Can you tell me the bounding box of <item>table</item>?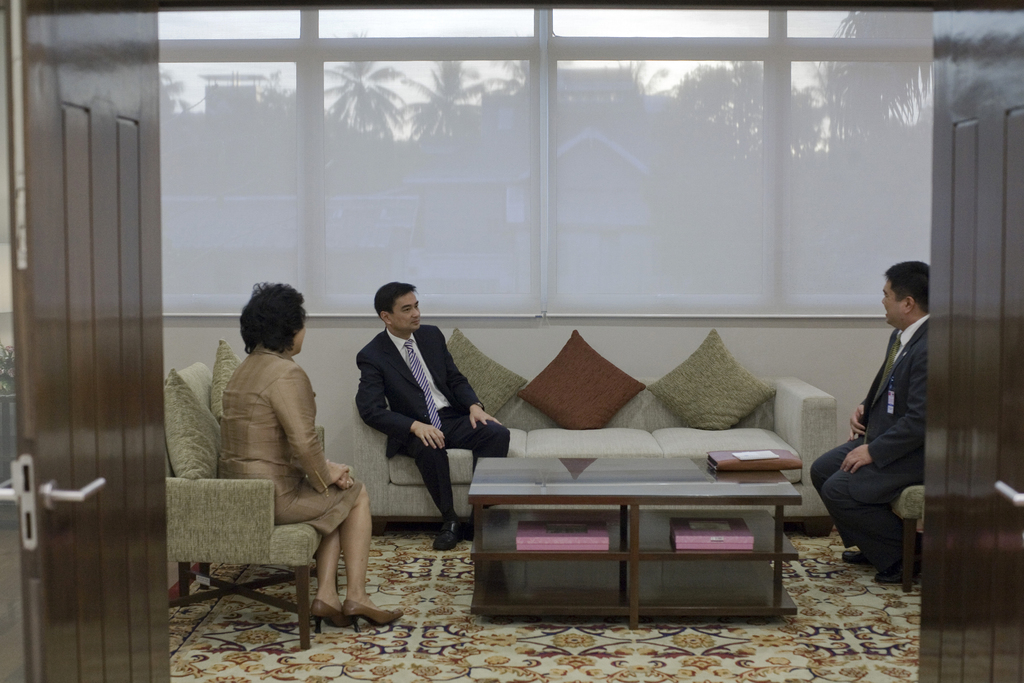
Rect(449, 438, 815, 638).
